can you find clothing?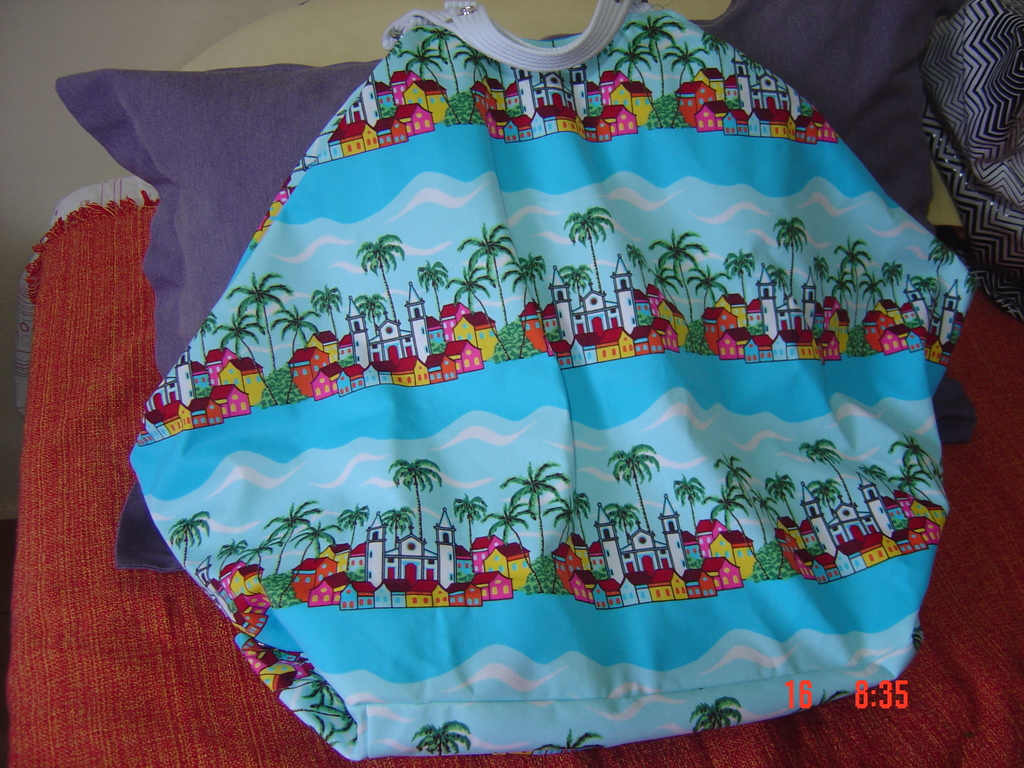
Yes, bounding box: x1=123 y1=0 x2=972 y2=765.
